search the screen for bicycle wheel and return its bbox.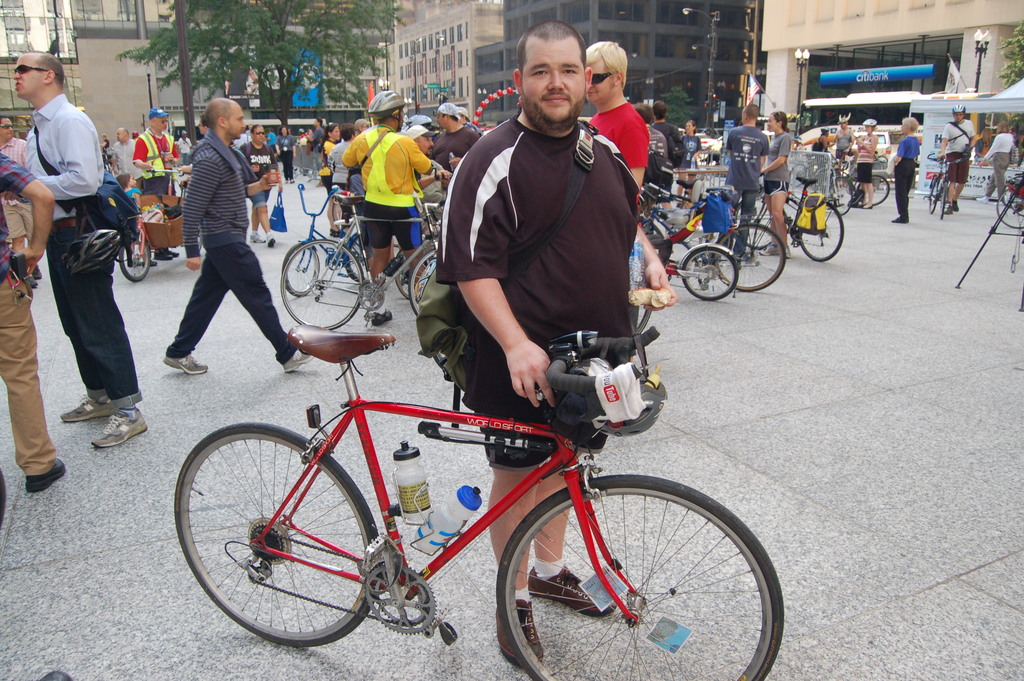
Found: 172,420,381,653.
